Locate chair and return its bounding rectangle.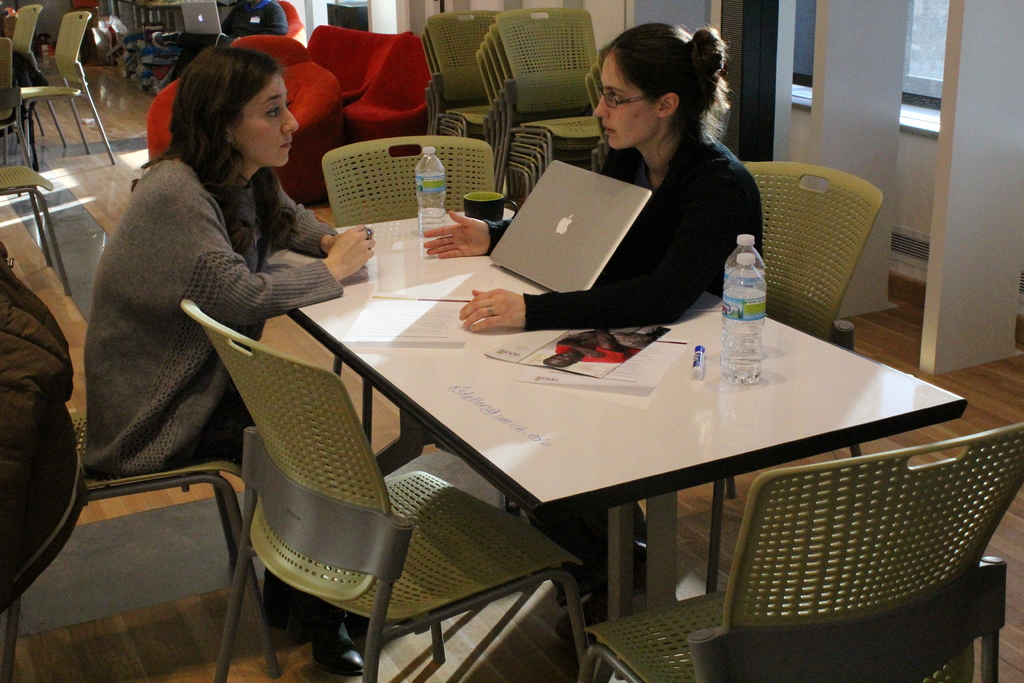
left=0, top=10, right=48, bottom=143.
